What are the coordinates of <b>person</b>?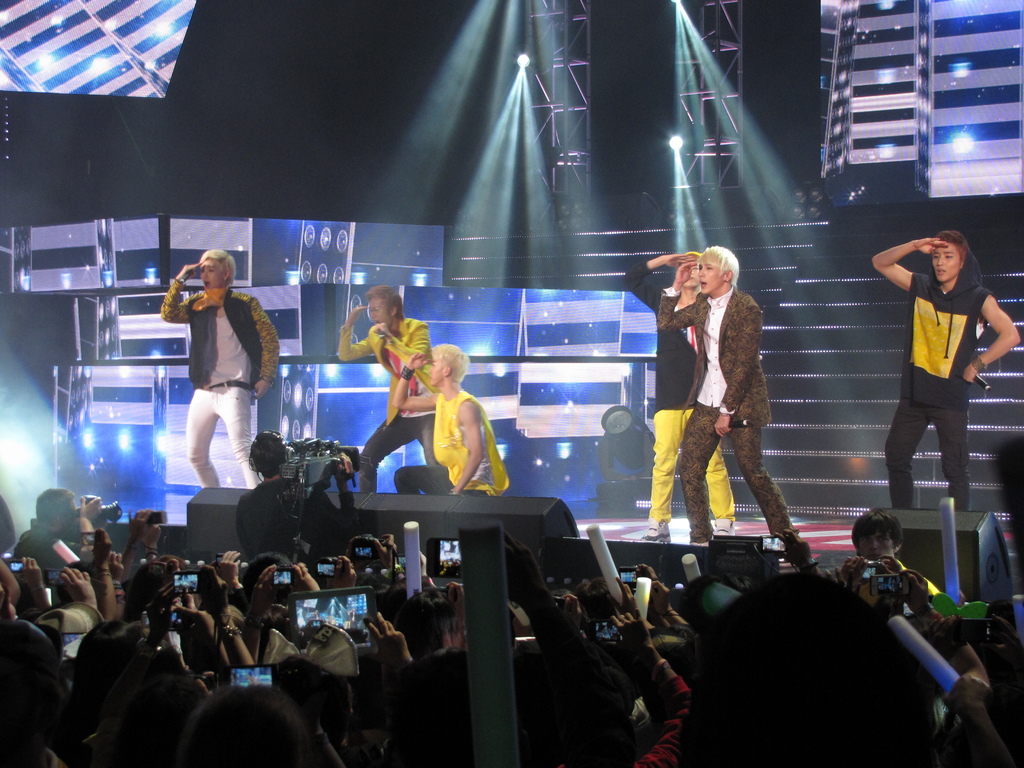
left=624, top=247, right=737, bottom=543.
